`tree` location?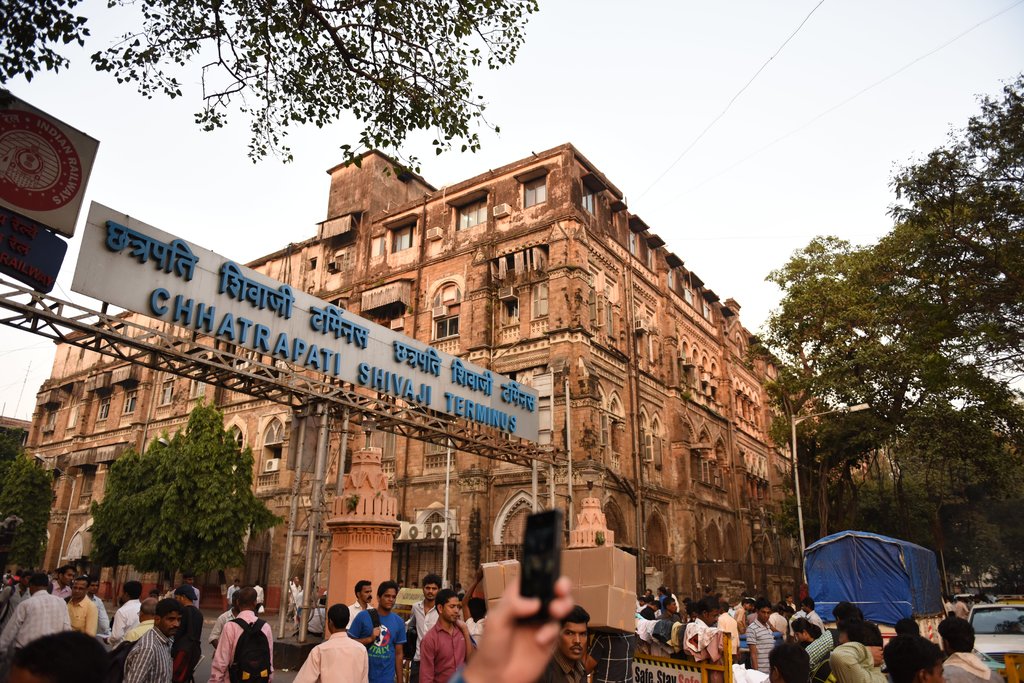
crop(0, 0, 539, 178)
